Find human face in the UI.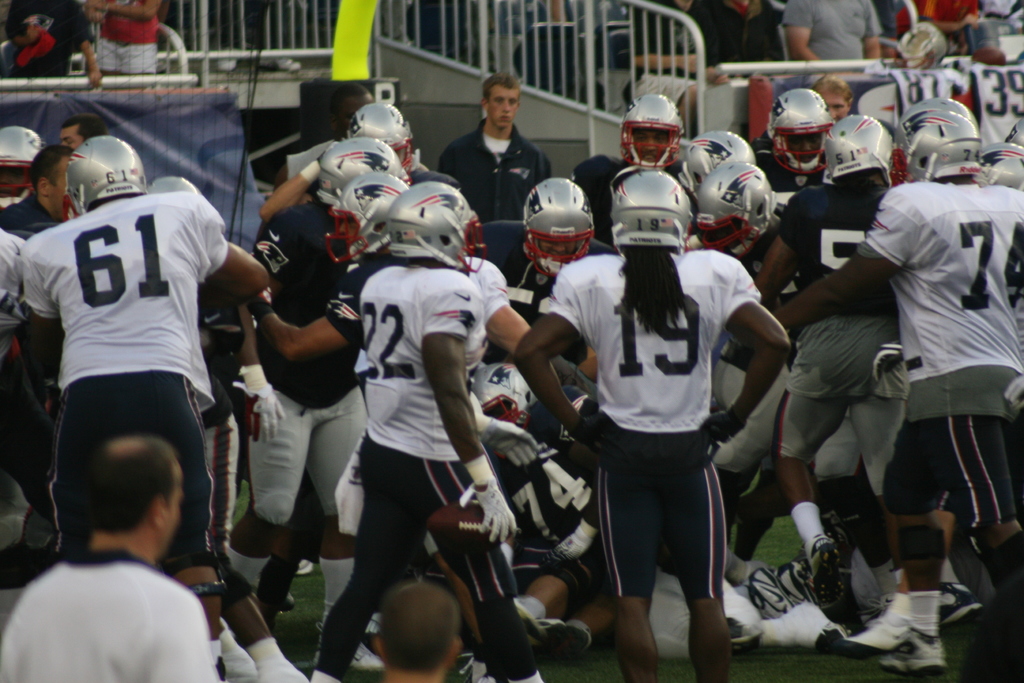
UI element at box=[794, 135, 819, 159].
